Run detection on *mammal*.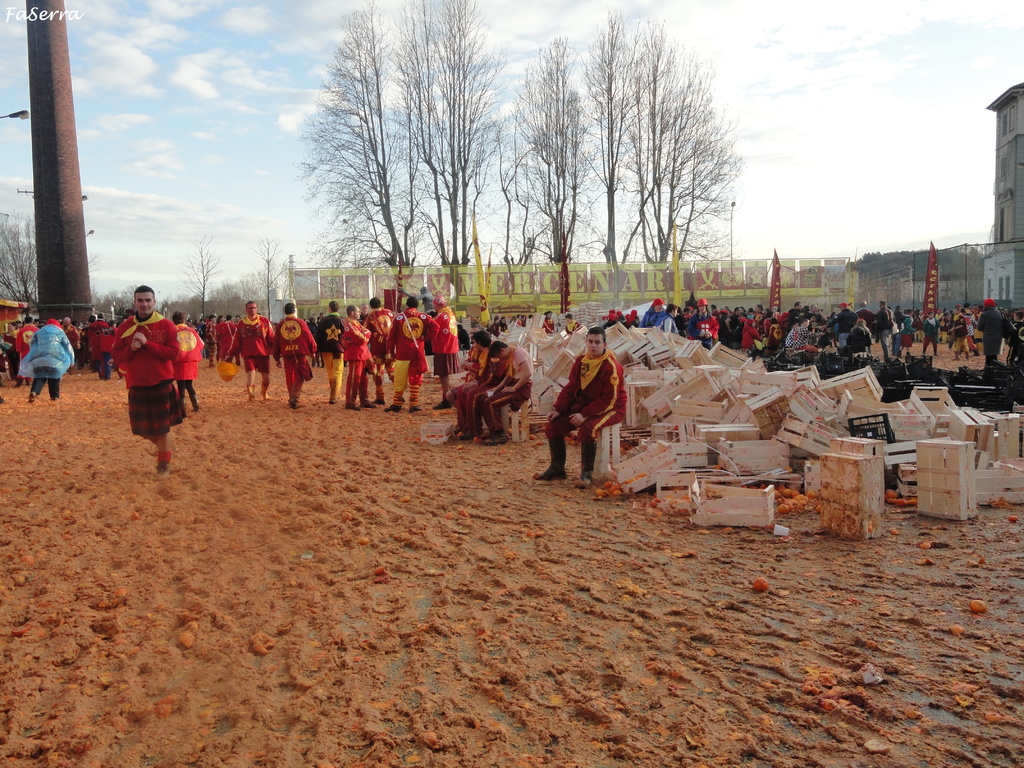
Result: bbox=(501, 317, 507, 331).
